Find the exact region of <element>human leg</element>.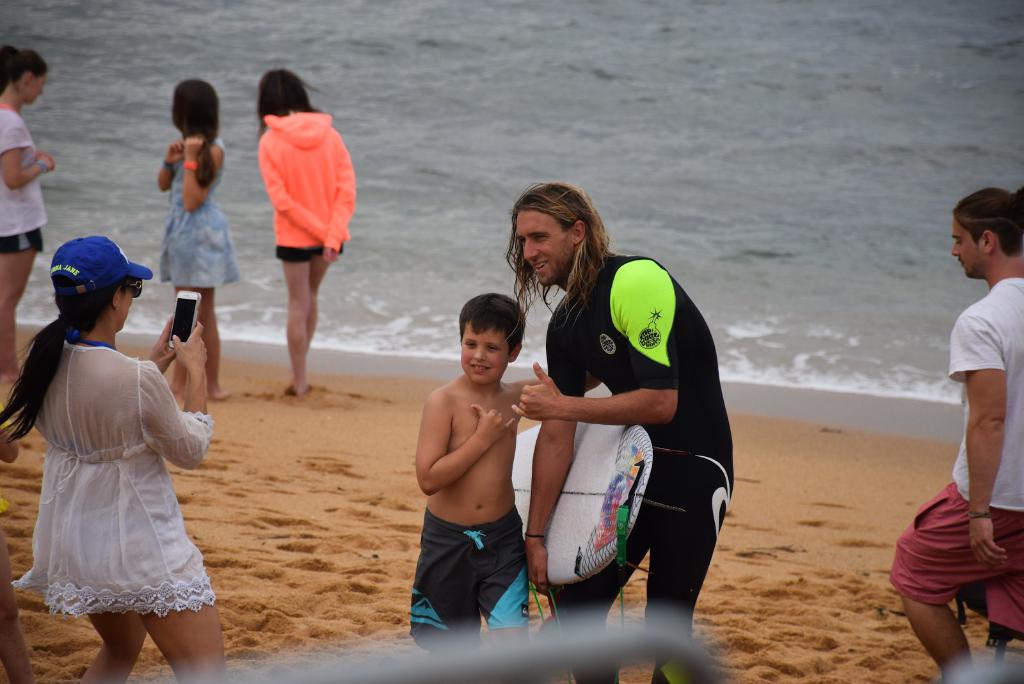
Exact region: locate(166, 255, 200, 399).
